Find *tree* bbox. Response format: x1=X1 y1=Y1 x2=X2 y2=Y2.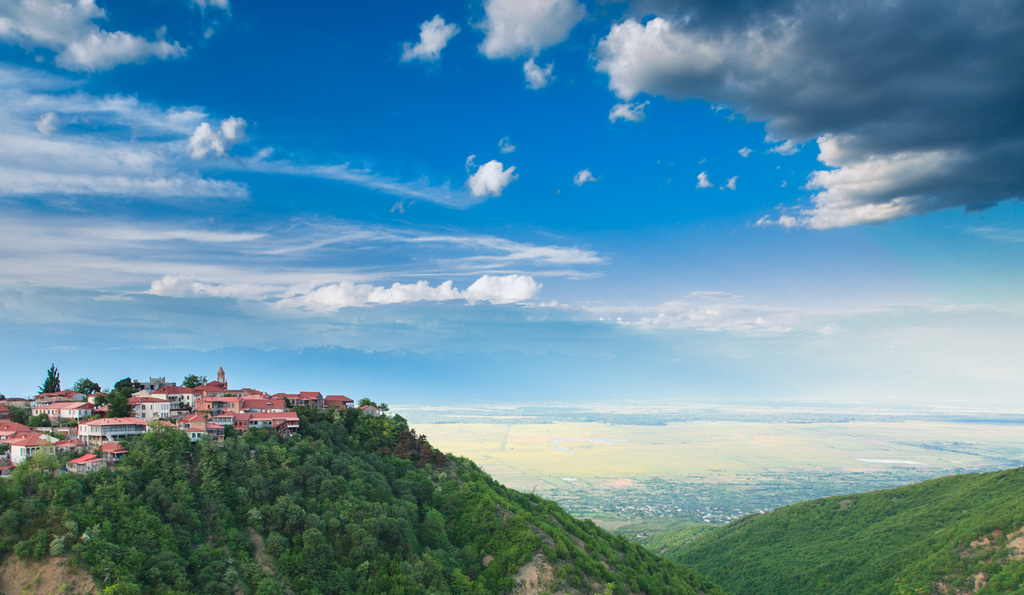
x1=117 y1=379 x2=142 y2=392.
